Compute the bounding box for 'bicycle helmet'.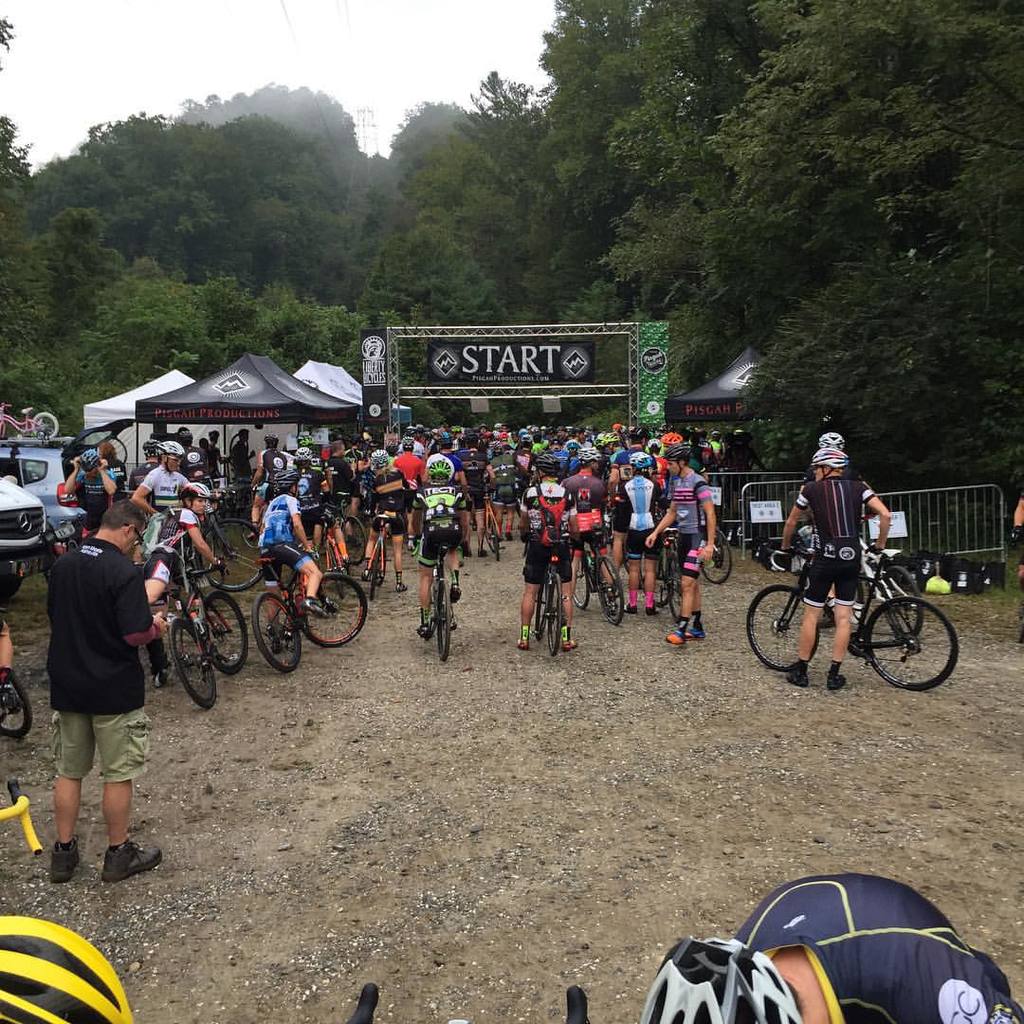
x1=819 y1=433 x2=844 y2=449.
